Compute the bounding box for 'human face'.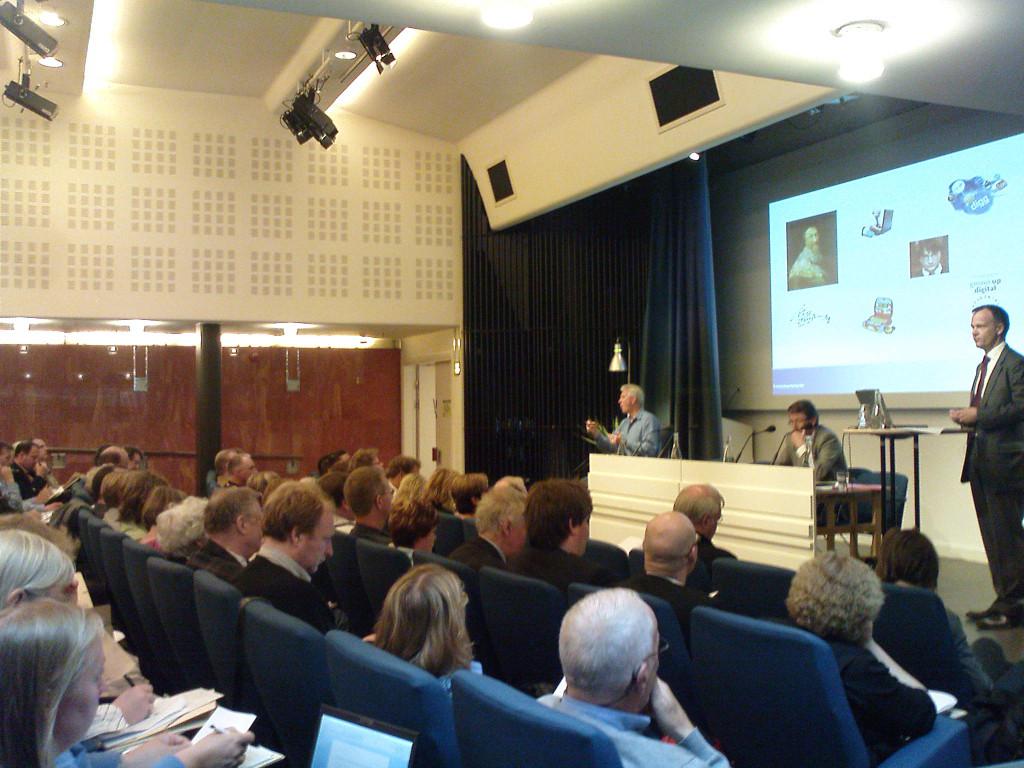
612,377,641,418.
